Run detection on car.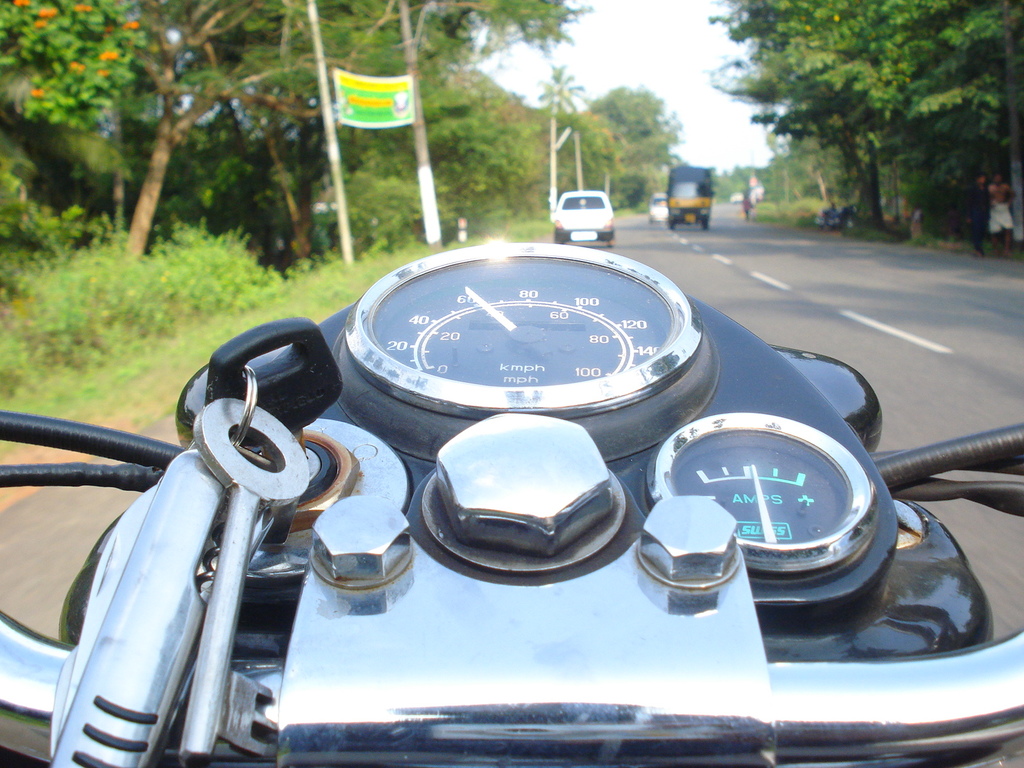
Result: rect(649, 193, 669, 223).
